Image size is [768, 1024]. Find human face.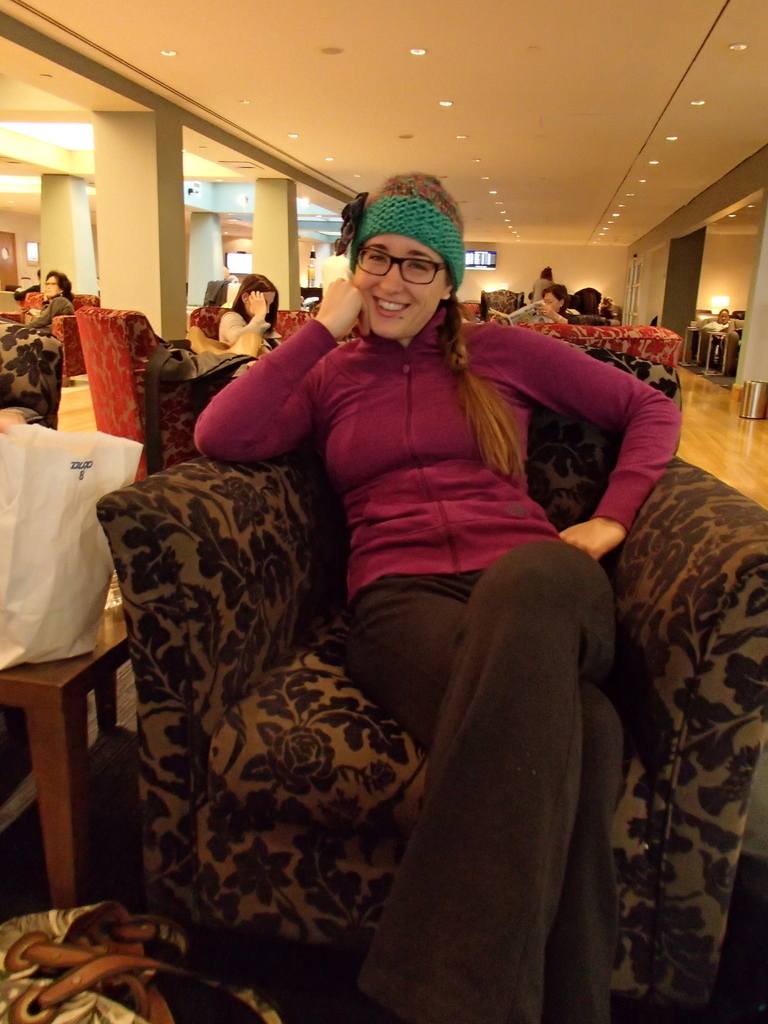
(357, 236, 450, 339).
